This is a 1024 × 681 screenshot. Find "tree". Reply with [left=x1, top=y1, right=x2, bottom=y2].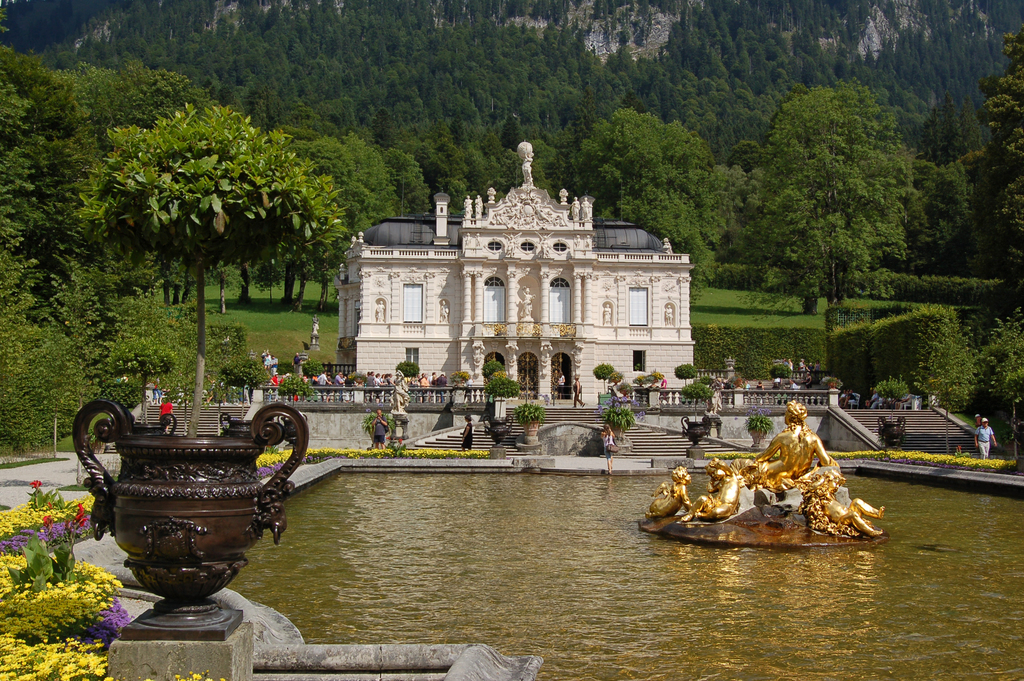
[left=277, top=372, right=306, bottom=402].
